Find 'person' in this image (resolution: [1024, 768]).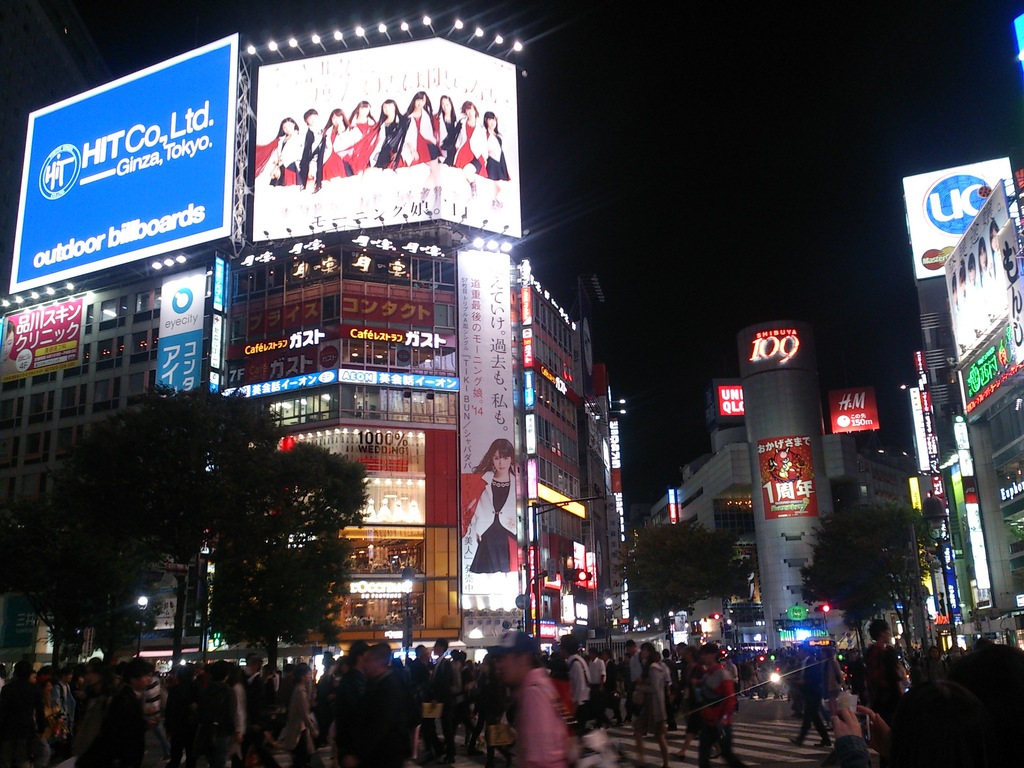
locate(859, 617, 913, 721).
